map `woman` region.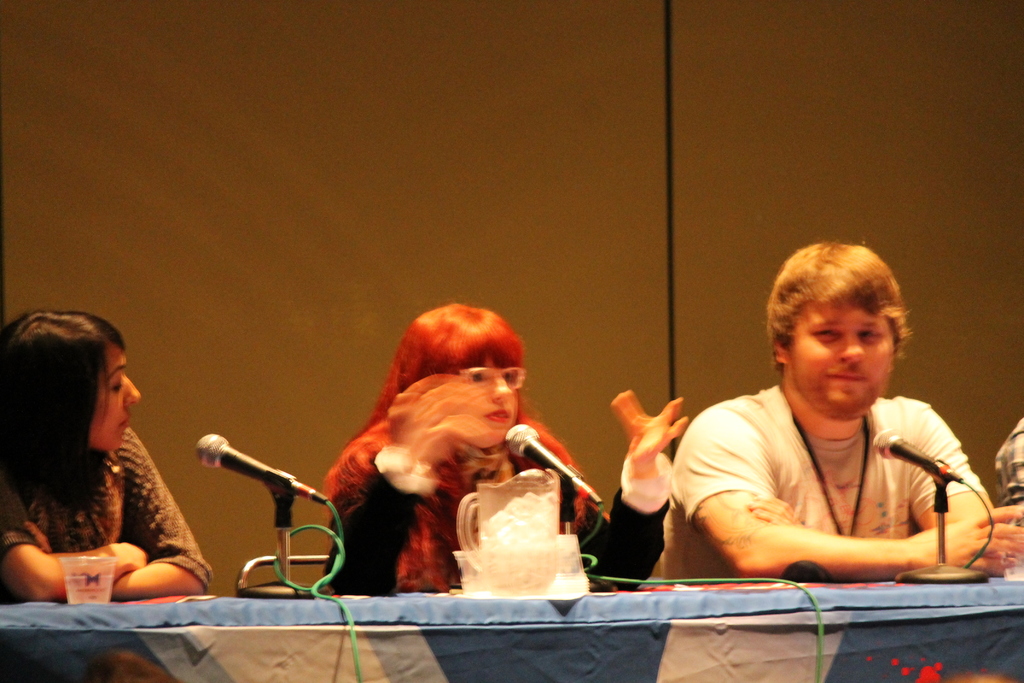
Mapped to select_region(310, 299, 690, 598).
